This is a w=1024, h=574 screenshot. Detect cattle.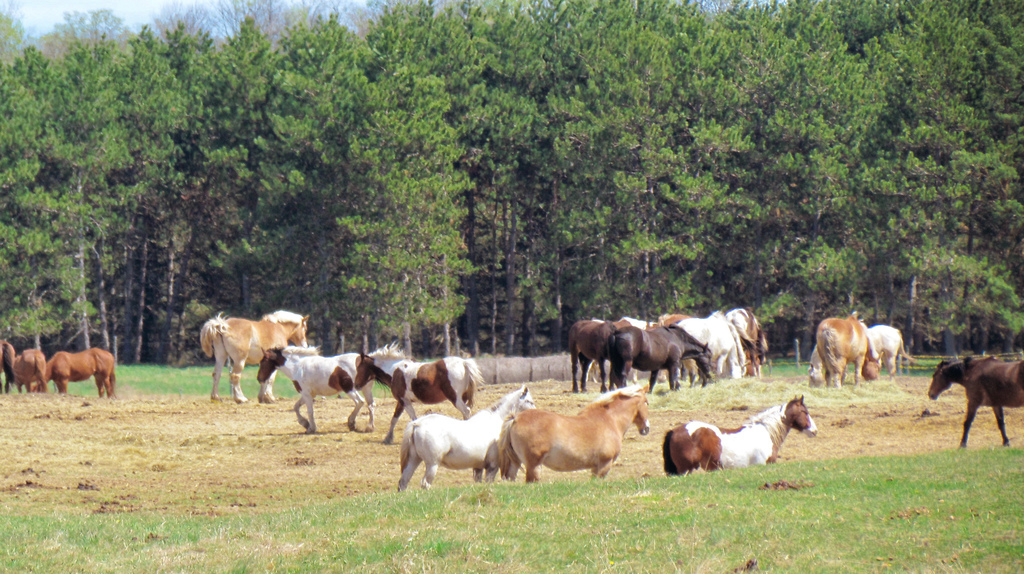
(x1=664, y1=393, x2=819, y2=473).
